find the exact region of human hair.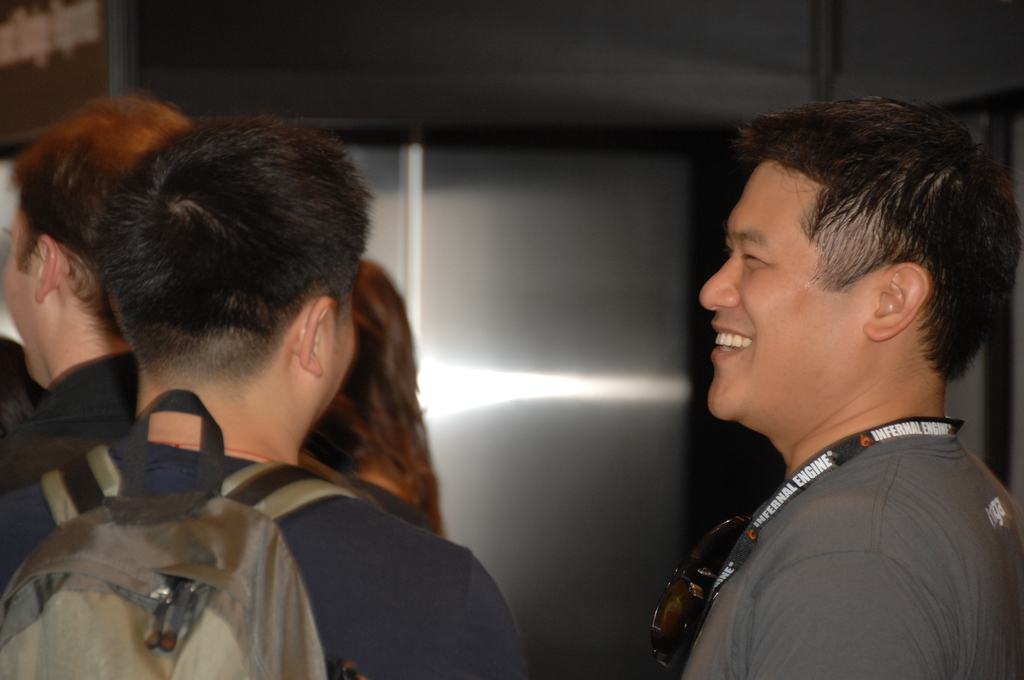
Exact region: region(300, 252, 450, 540).
